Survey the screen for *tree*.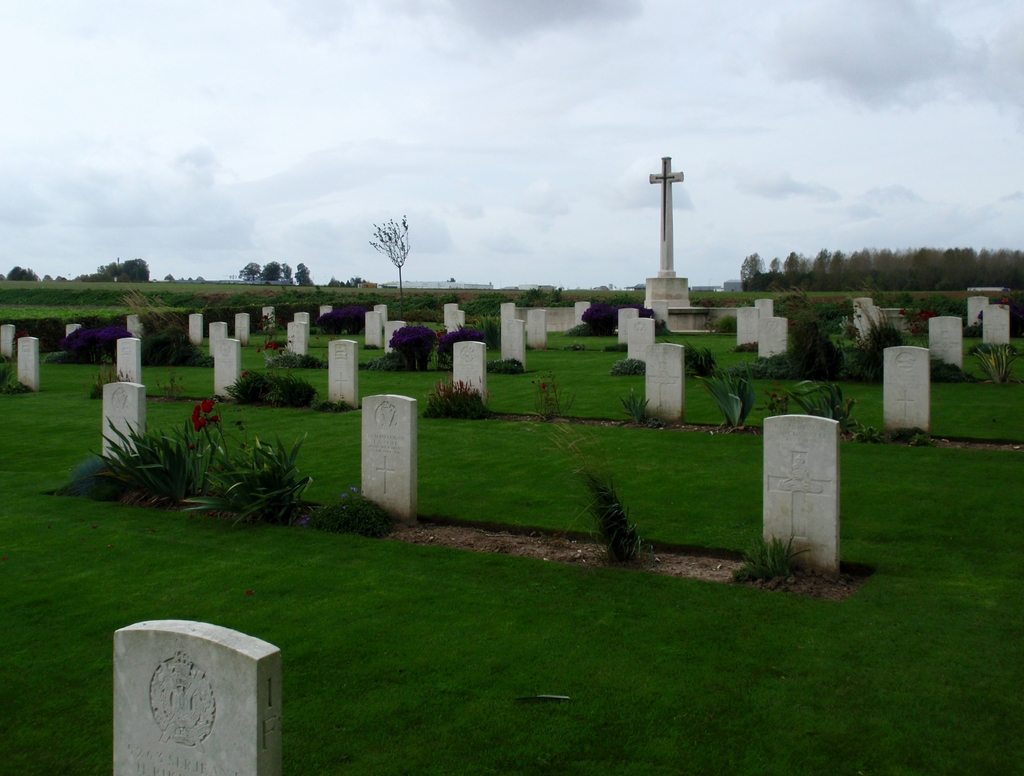
Survey found: x1=367 y1=210 x2=413 y2=306.
